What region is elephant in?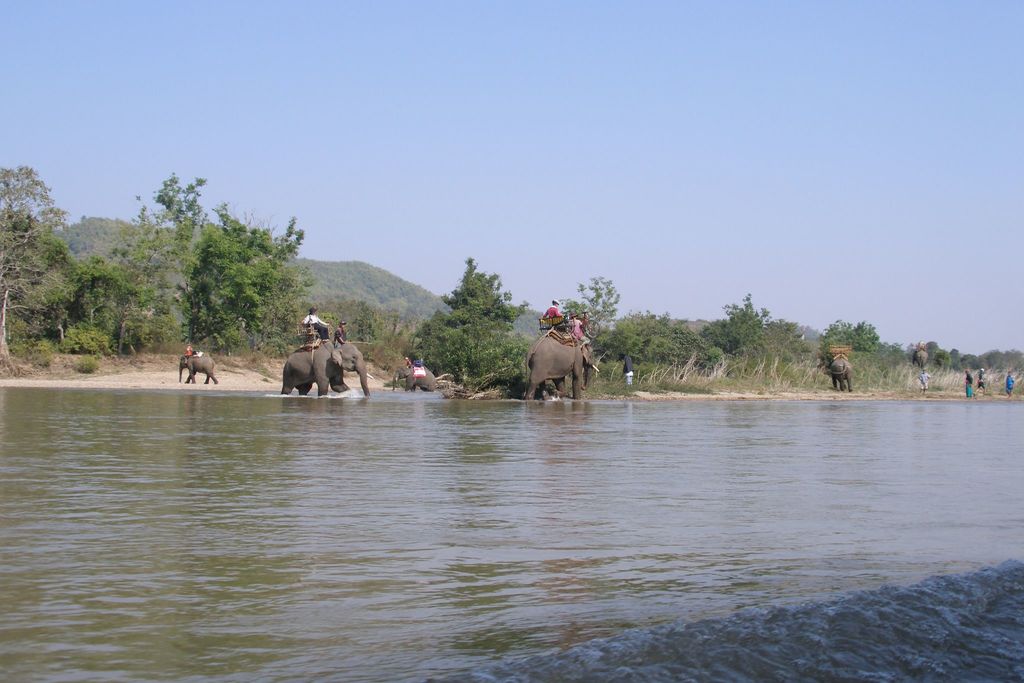
bbox=[513, 320, 609, 408].
